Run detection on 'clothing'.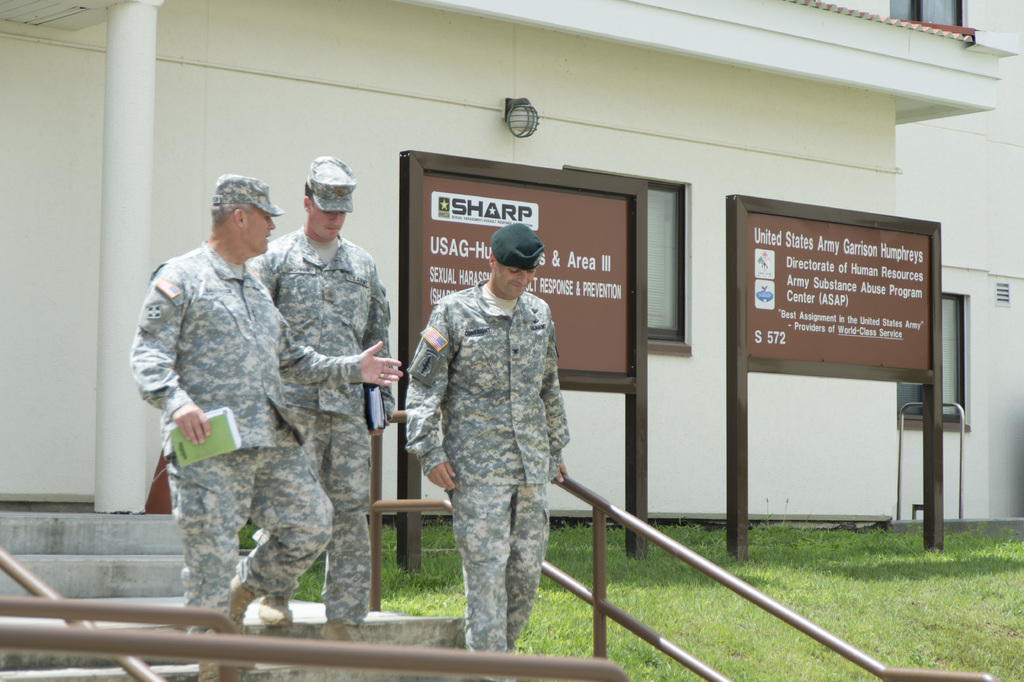
Result: {"left": 128, "top": 241, "right": 362, "bottom": 635}.
